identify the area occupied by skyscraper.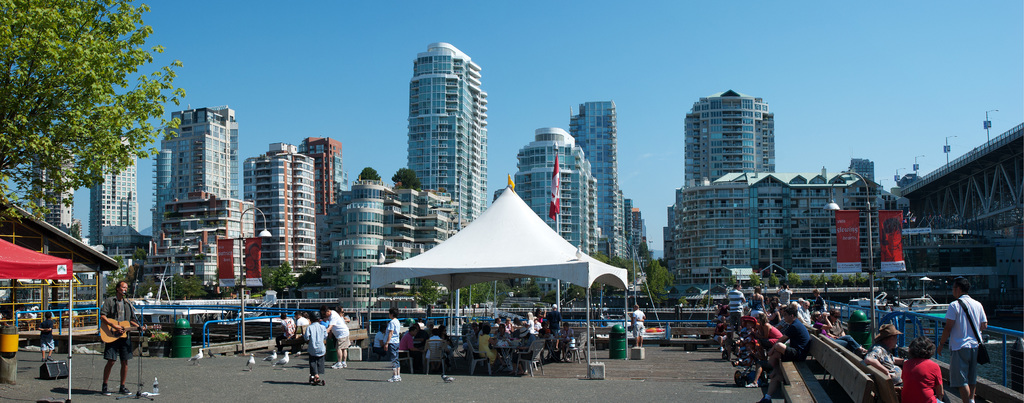
Area: bbox=(673, 186, 685, 203).
